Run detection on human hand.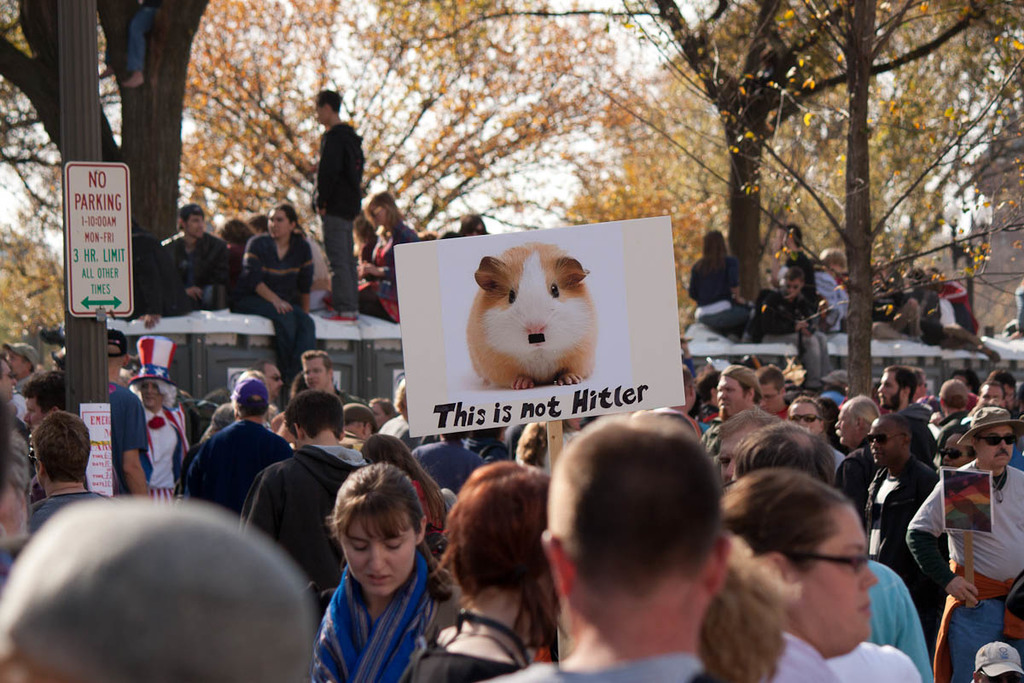
Result: rect(354, 260, 378, 277).
